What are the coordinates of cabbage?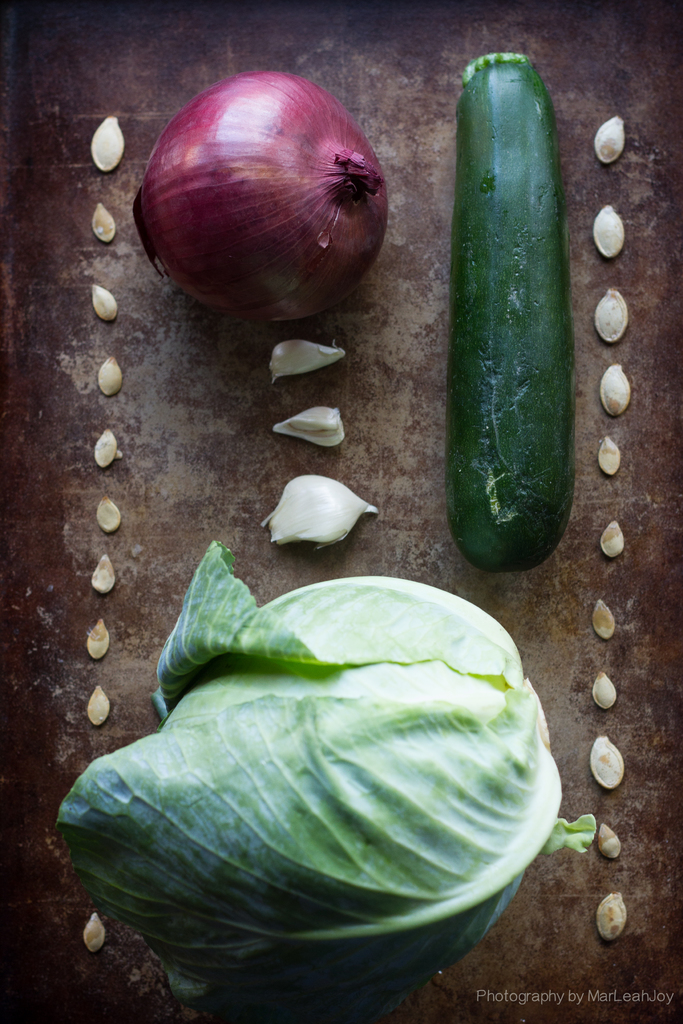
region(54, 536, 595, 1023).
